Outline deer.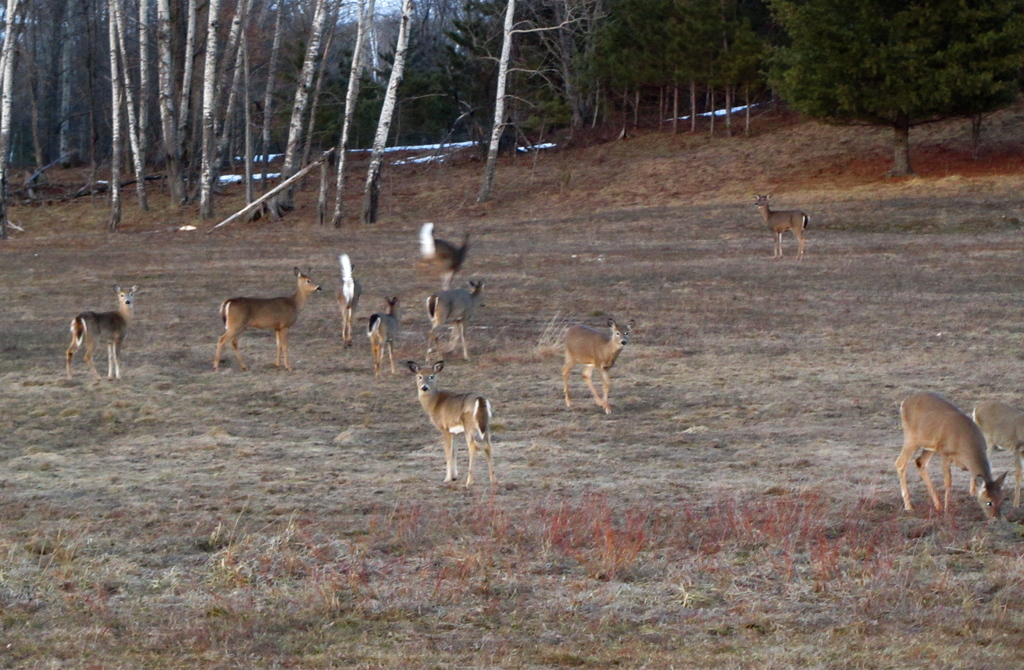
Outline: locate(971, 396, 1023, 503).
